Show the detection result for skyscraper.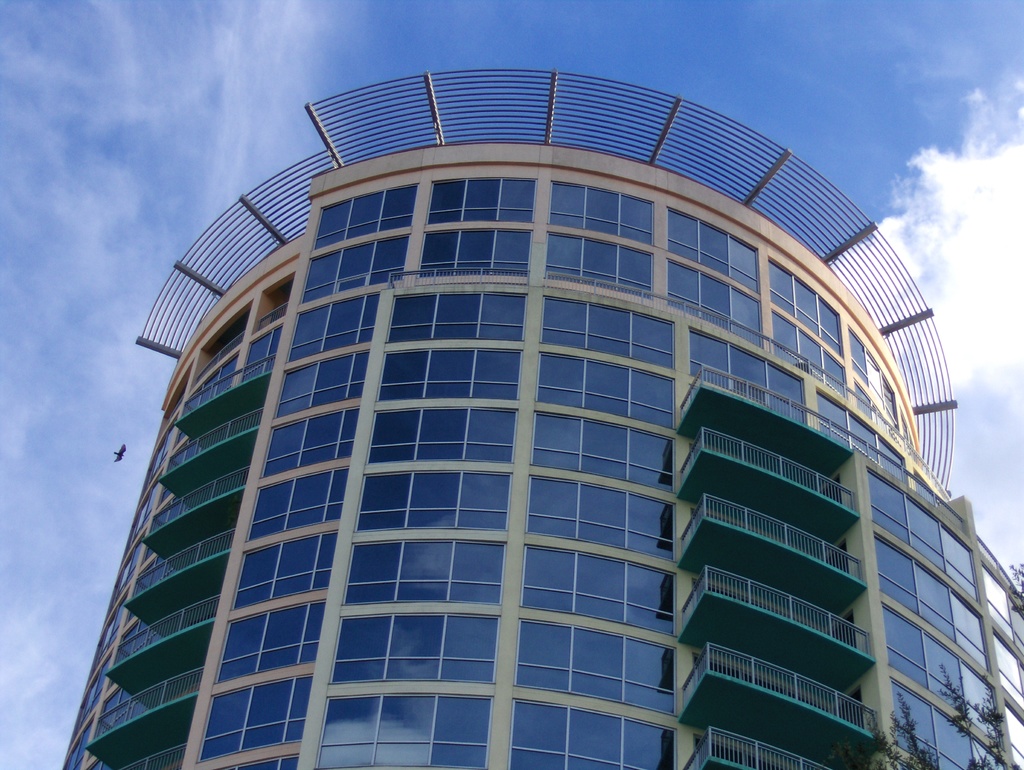
61/69/1023/769.
